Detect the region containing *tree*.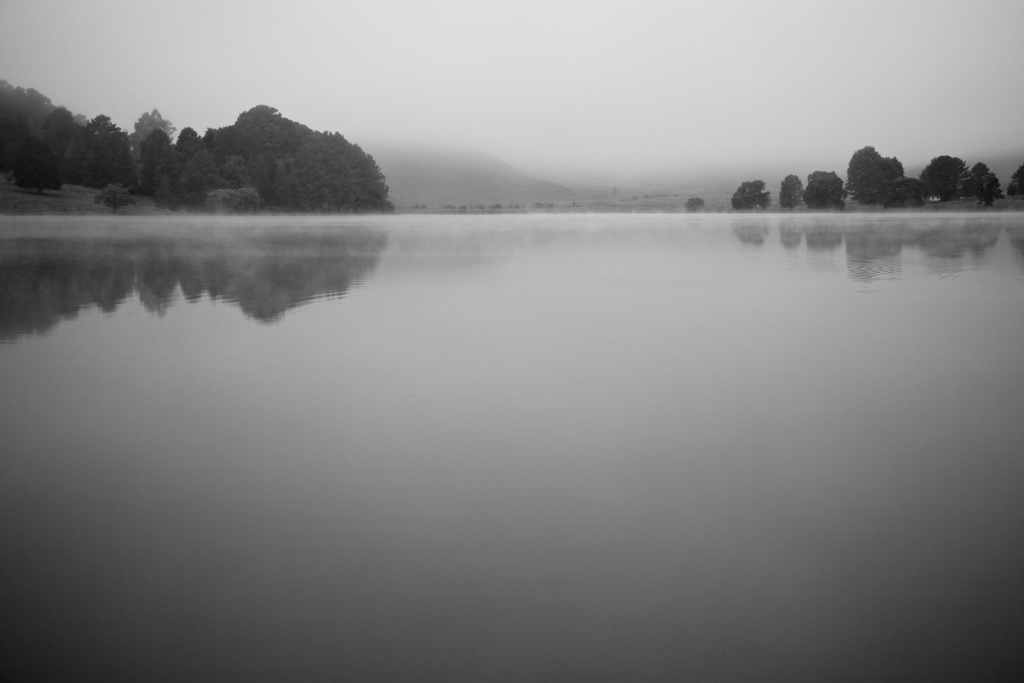
774:168:801:204.
